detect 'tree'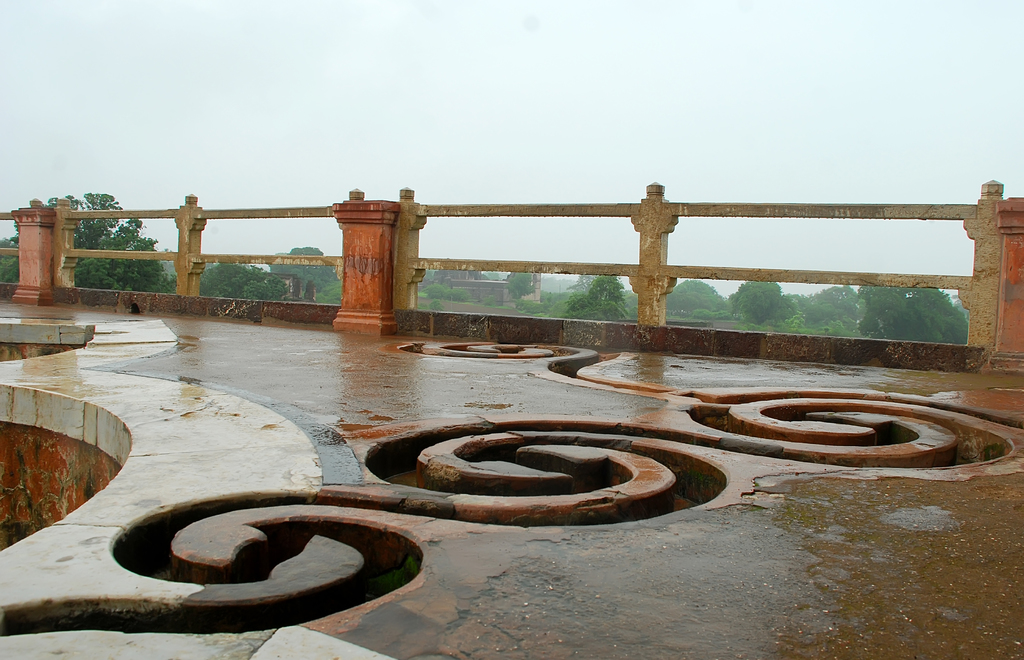
pyautogui.locateOnScreen(556, 273, 635, 319)
